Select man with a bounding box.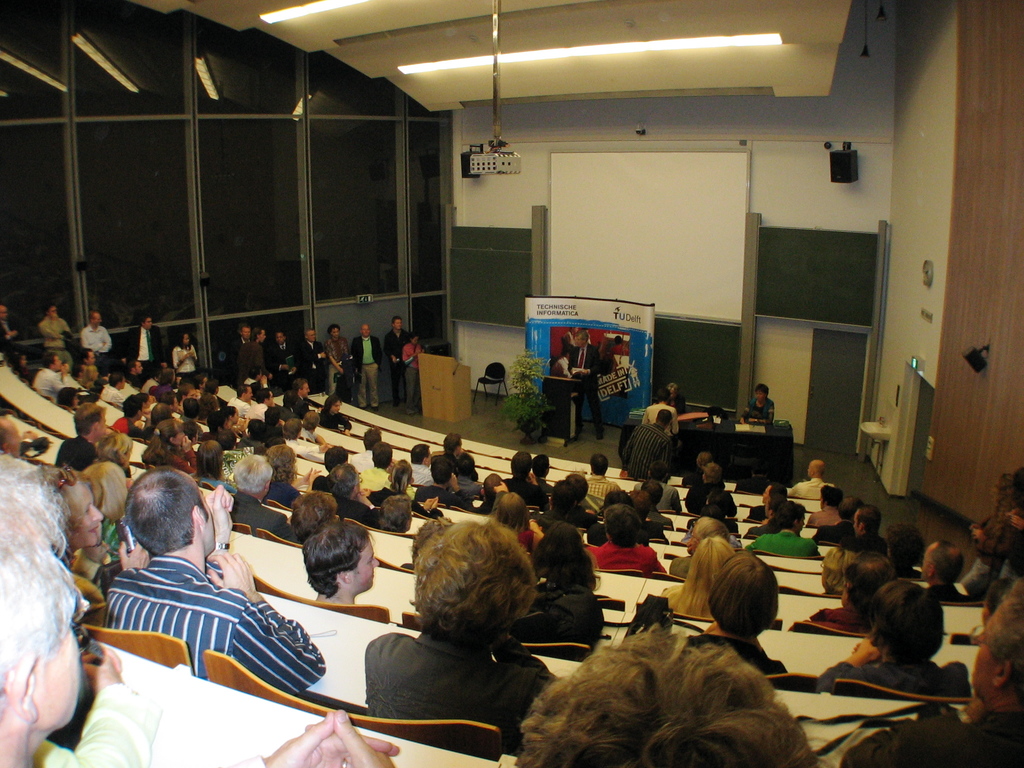
836:499:893:555.
